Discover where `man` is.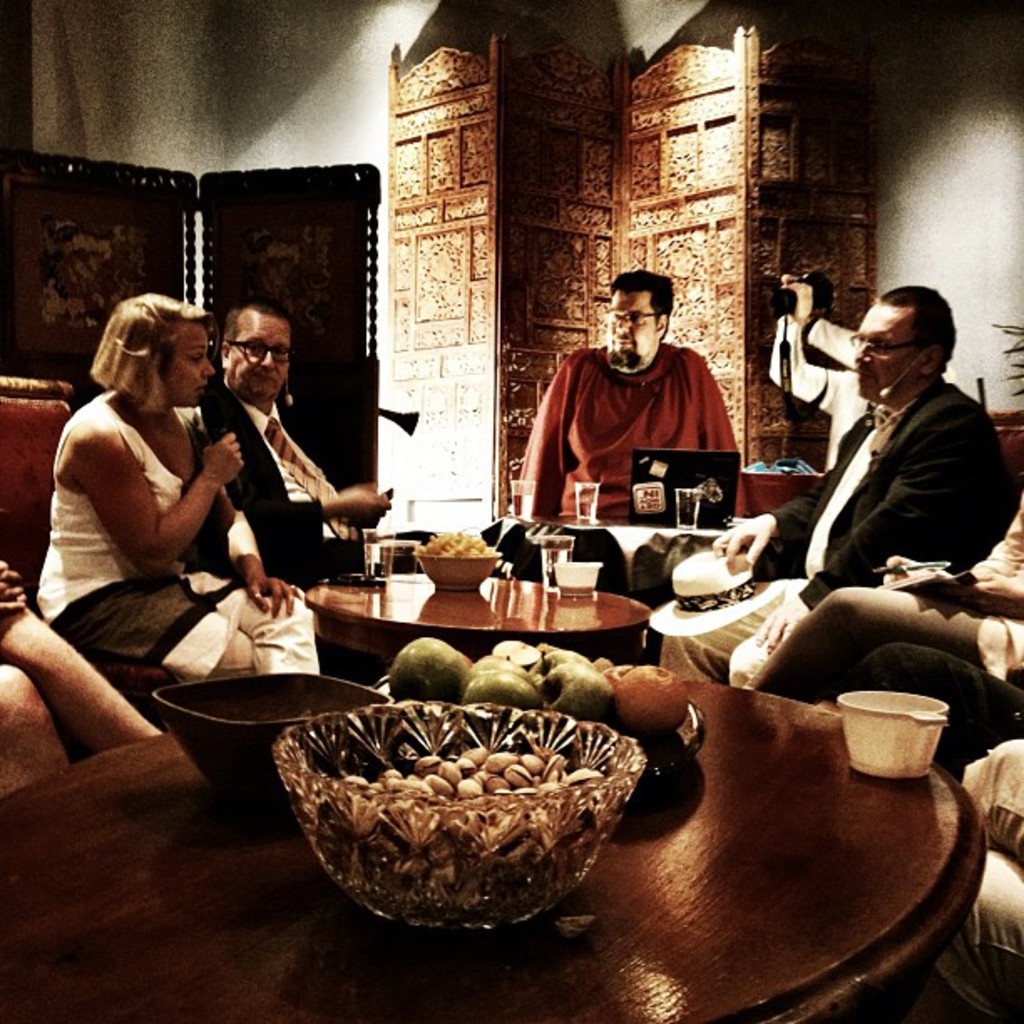
Discovered at crop(509, 256, 726, 534).
